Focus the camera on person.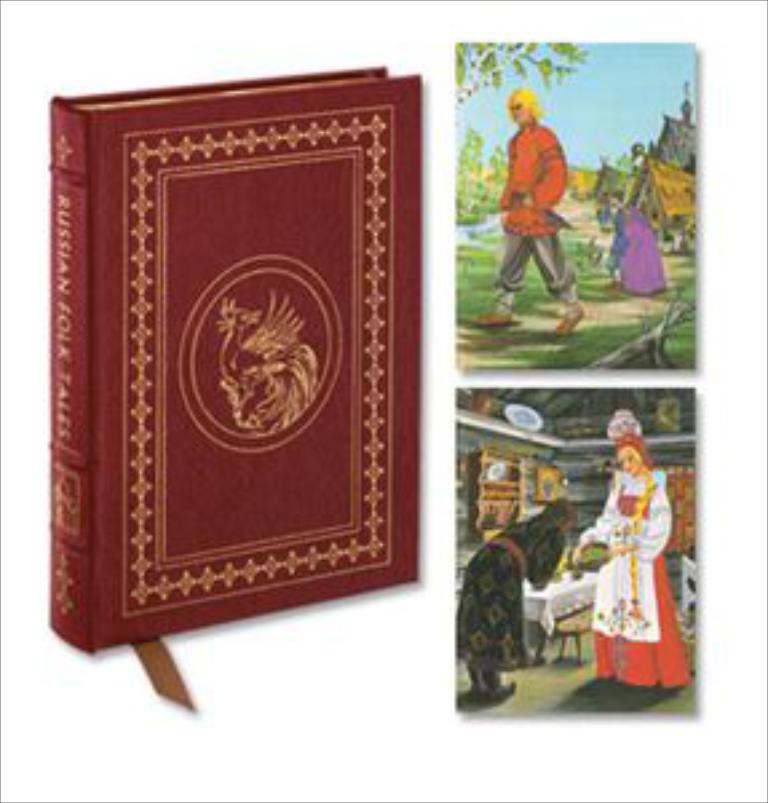
Focus region: region(583, 436, 693, 688).
